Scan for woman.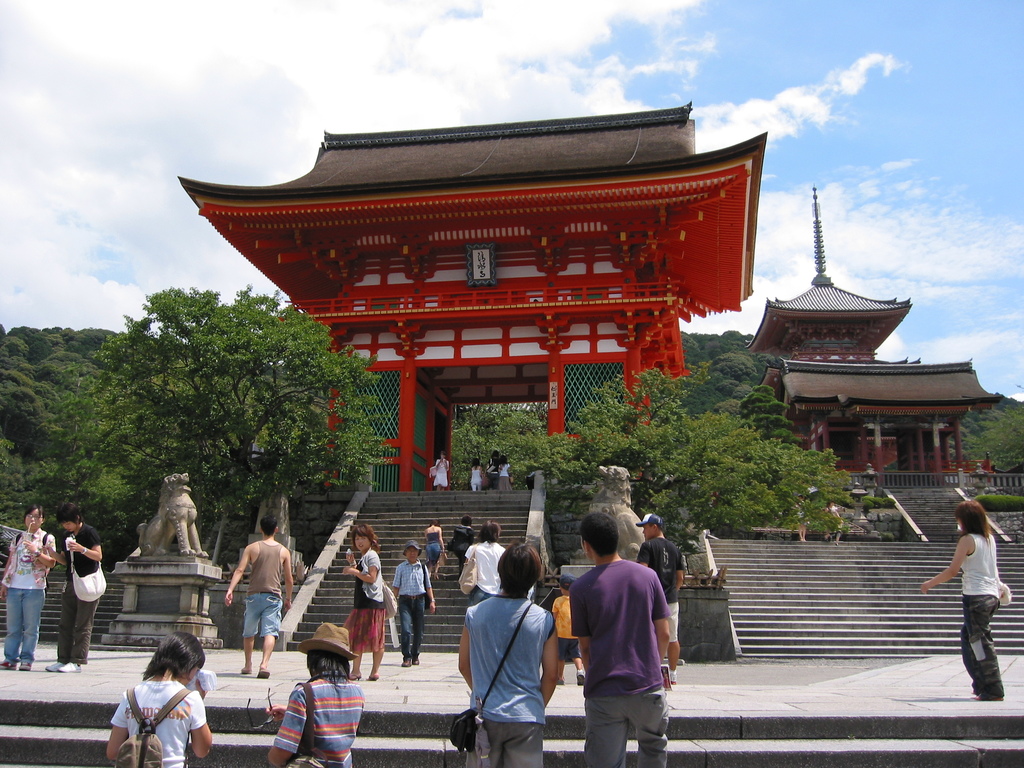
Scan result: region(499, 454, 506, 486).
